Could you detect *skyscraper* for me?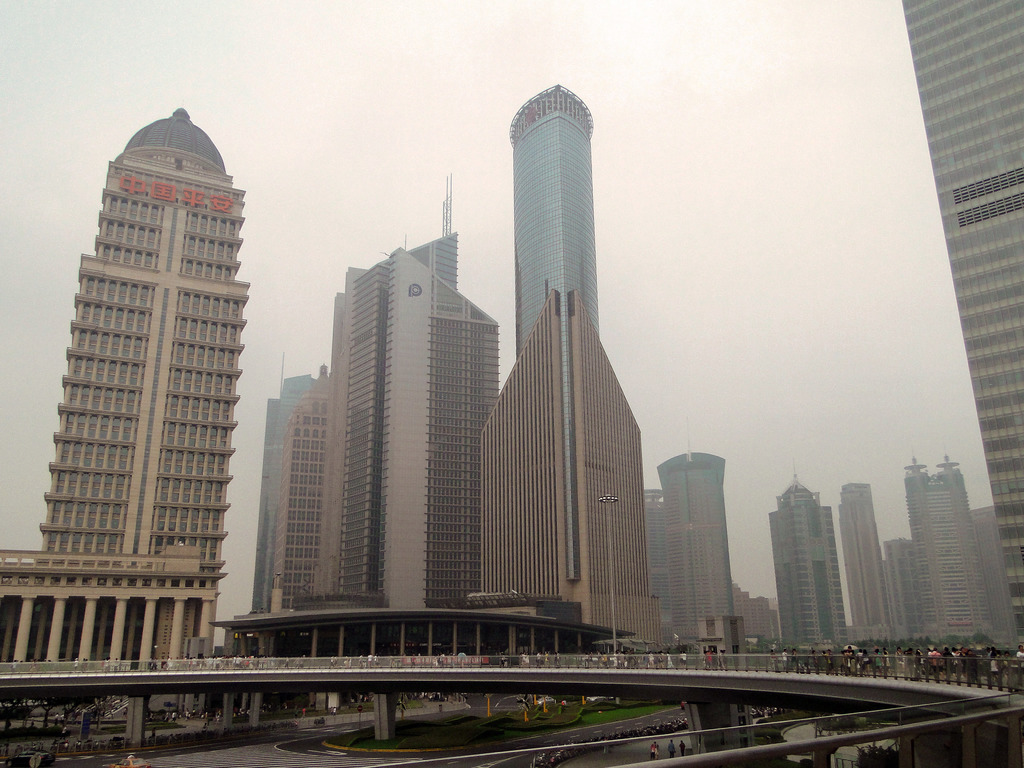
Detection result: x1=766 y1=481 x2=845 y2=655.
